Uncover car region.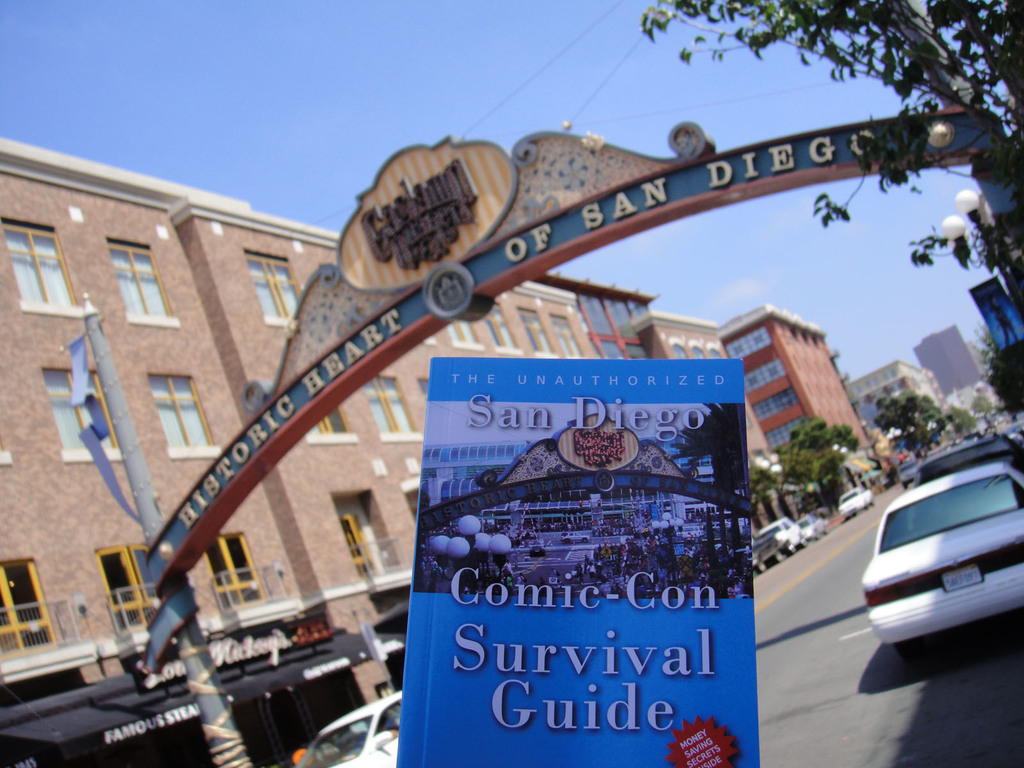
Uncovered: {"left": 838, "top": 487, "right": 874, "bottom": 523}.
